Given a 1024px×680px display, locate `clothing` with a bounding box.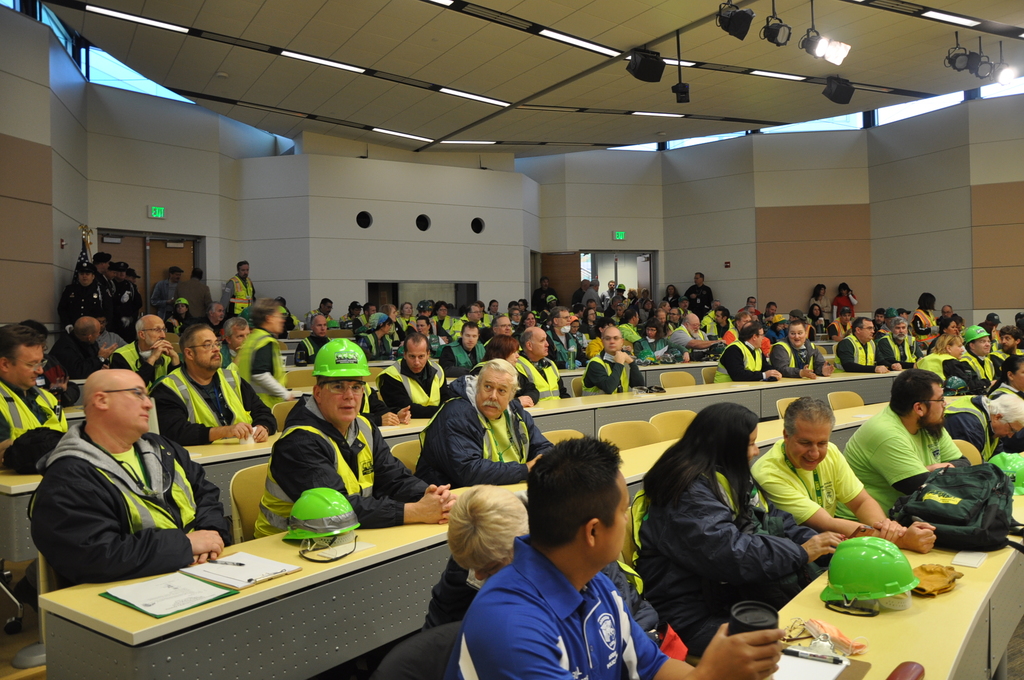
Located: locate(838, 395, 963, 530).
